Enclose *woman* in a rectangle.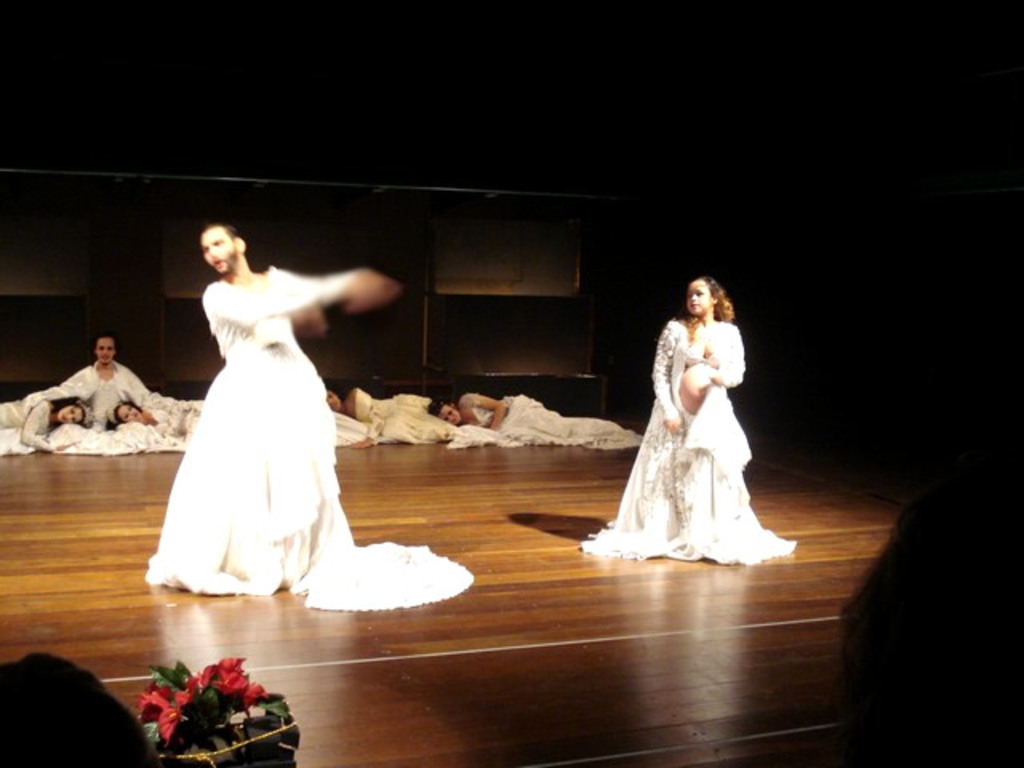
330/387/456/448.
